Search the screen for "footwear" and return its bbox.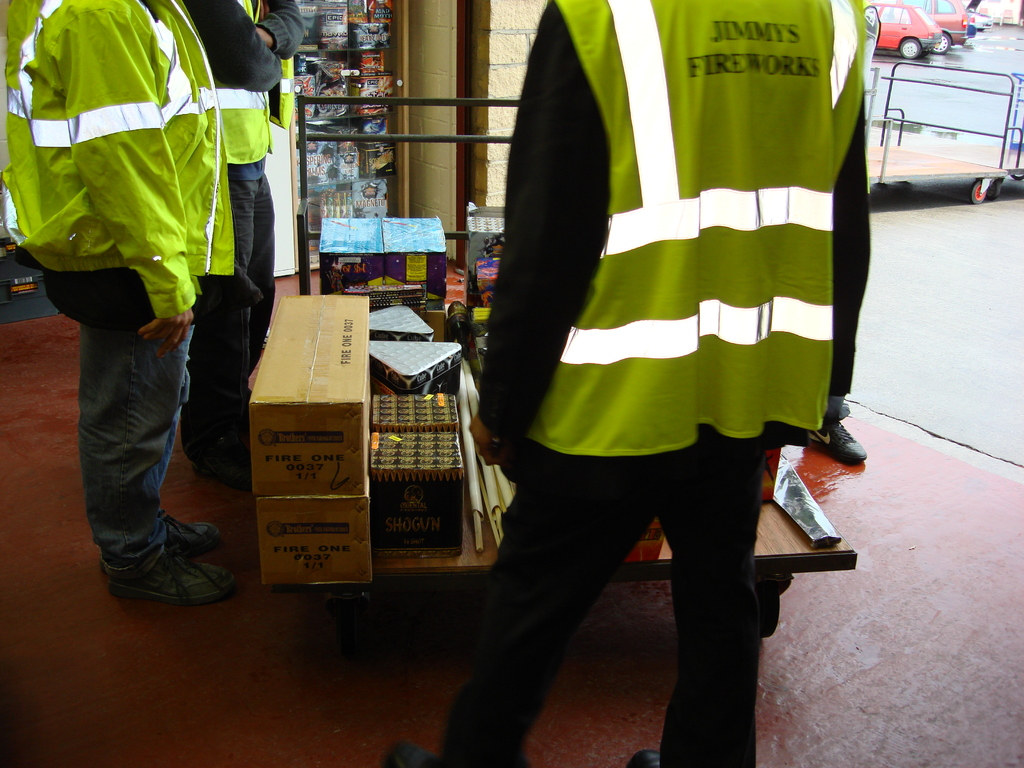
Found: 190/447/251/491.
